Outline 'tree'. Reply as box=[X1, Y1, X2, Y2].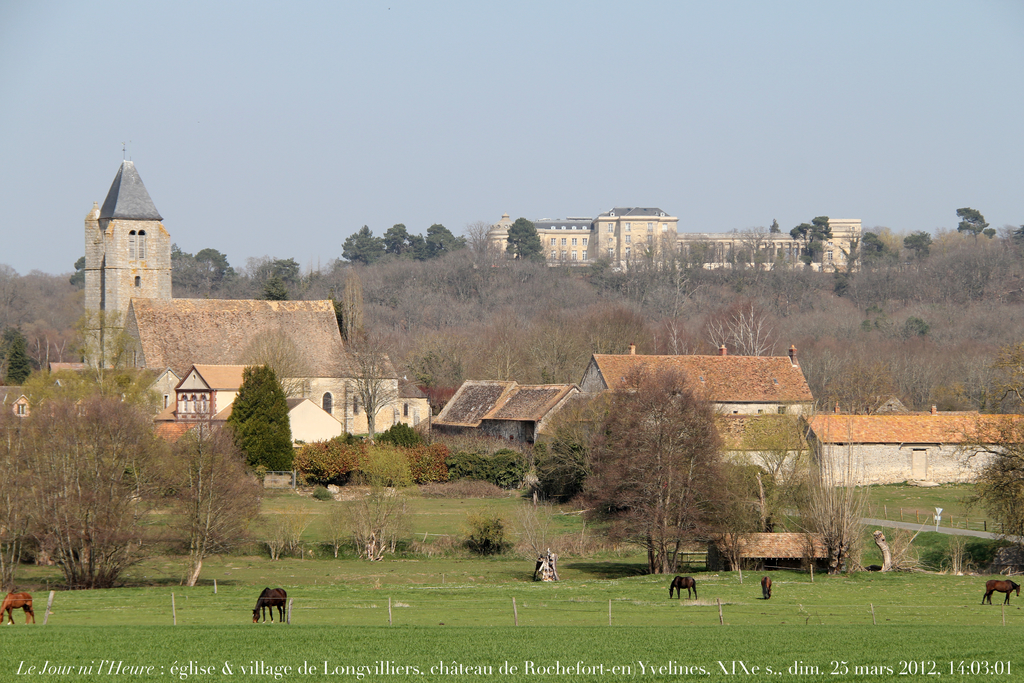
box=[168, 247, 191, 290].
